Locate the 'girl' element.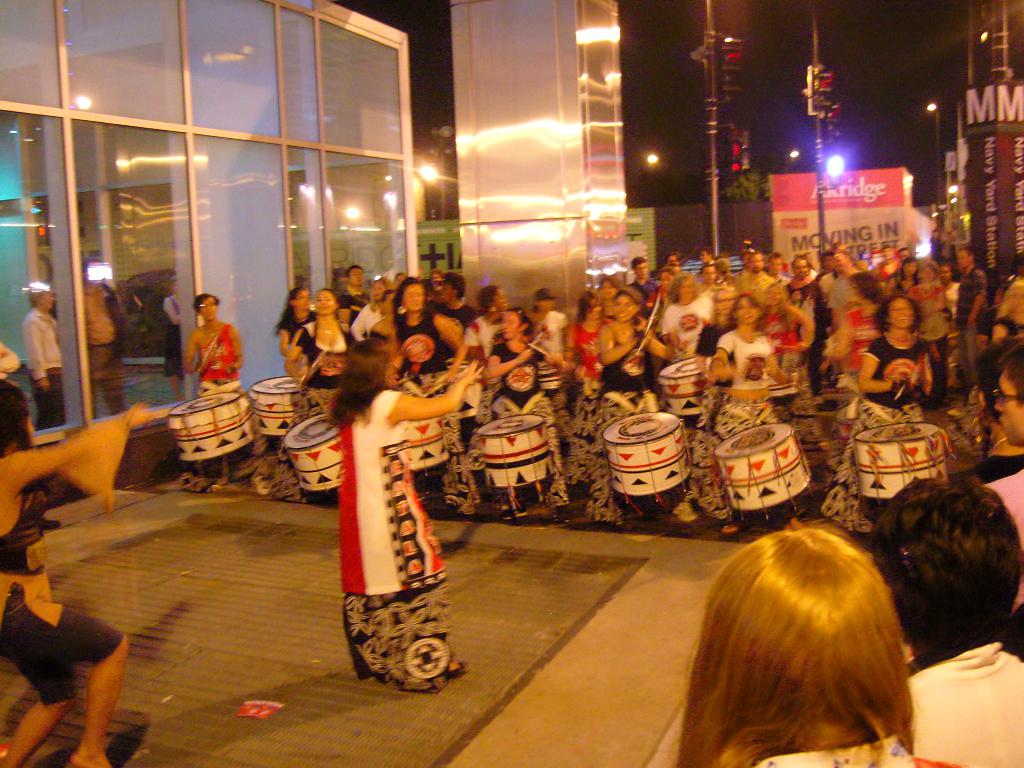
Element bbox: [374, 271, 462, 502].
